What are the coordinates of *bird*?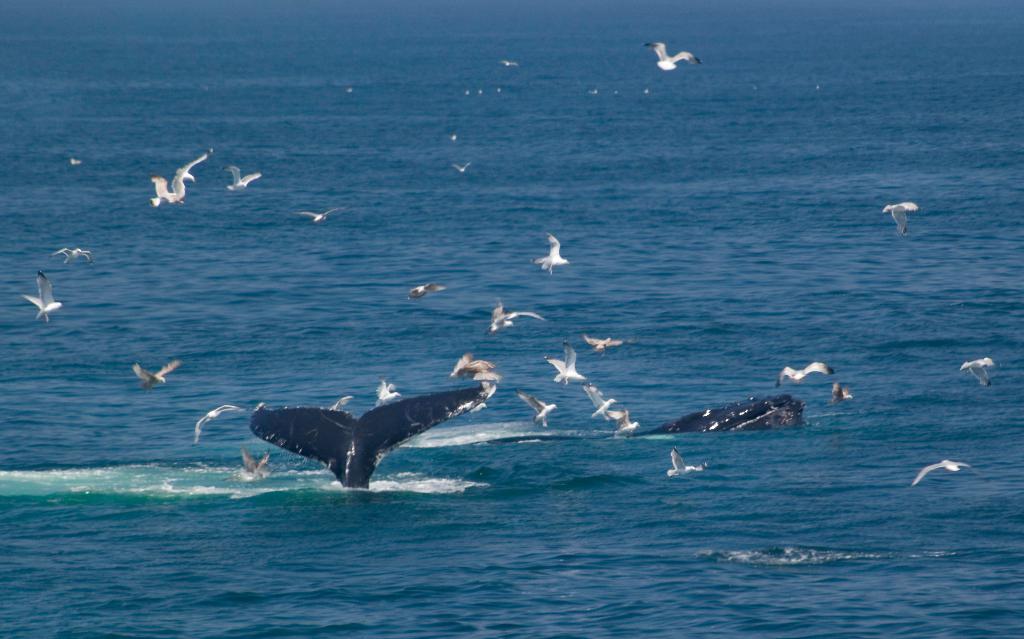
(137, 353, 184, 387).
